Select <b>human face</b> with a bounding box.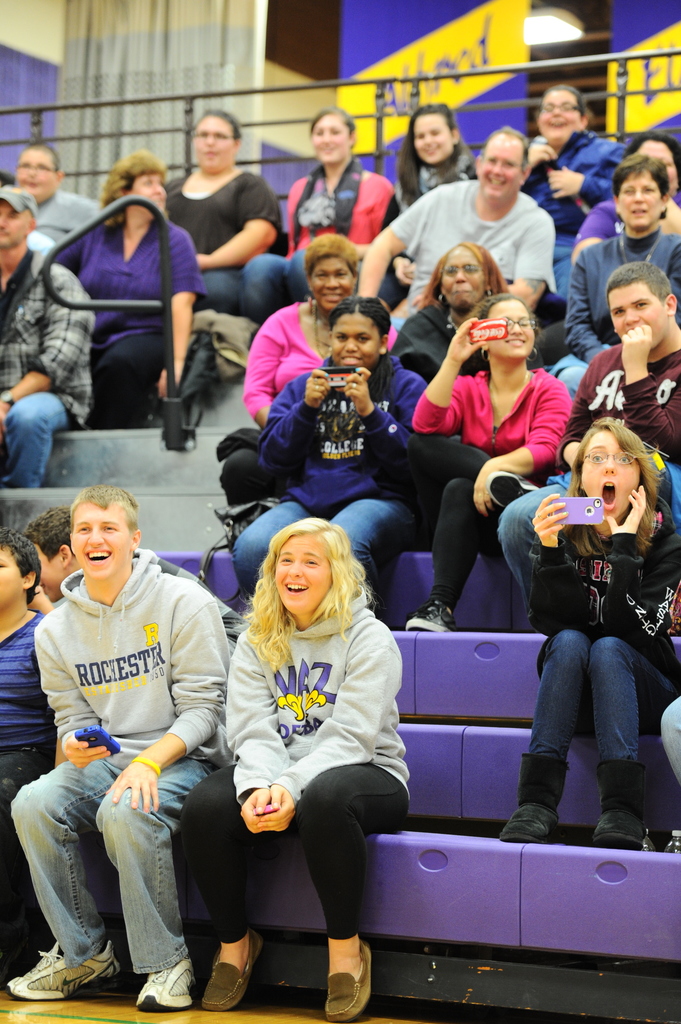
[left=68, top=502, right=132, bottom=574].
